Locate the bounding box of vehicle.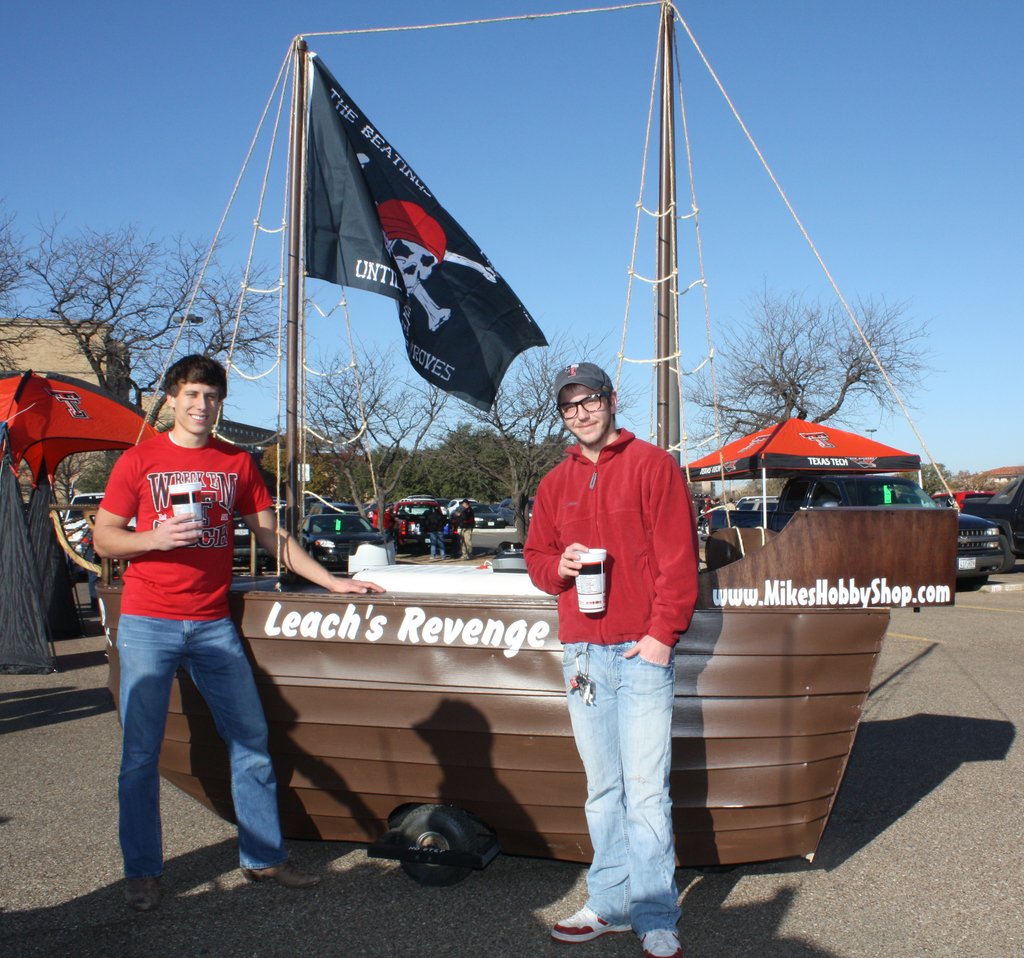
Bounding box: bbox=[232, 494, 291, 566].
